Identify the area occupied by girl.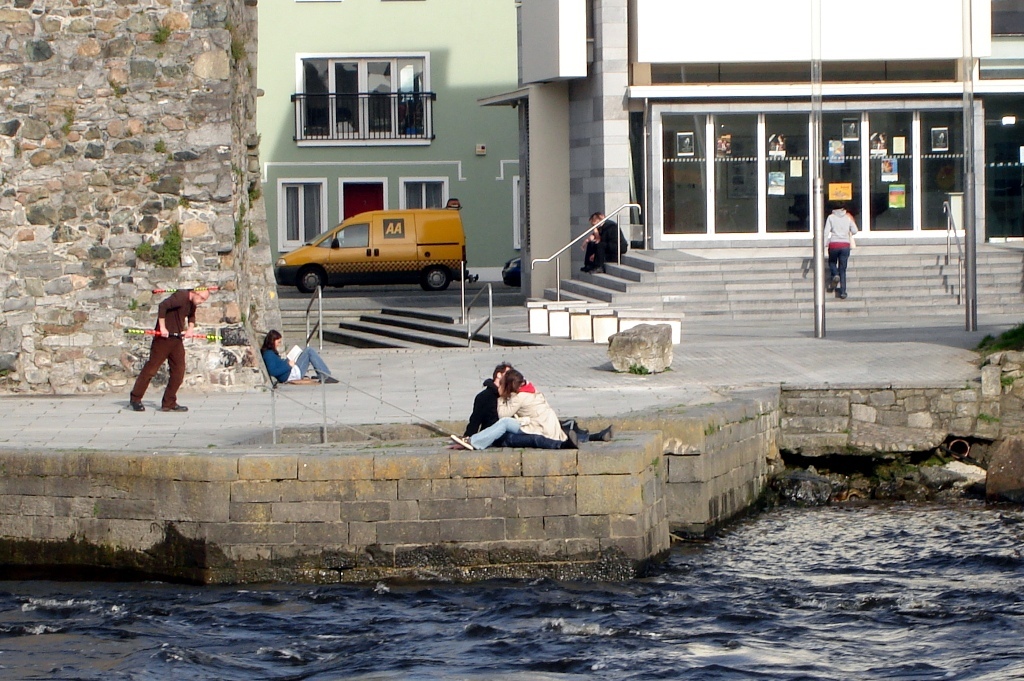
Area: (256, 326, 334, 378).
